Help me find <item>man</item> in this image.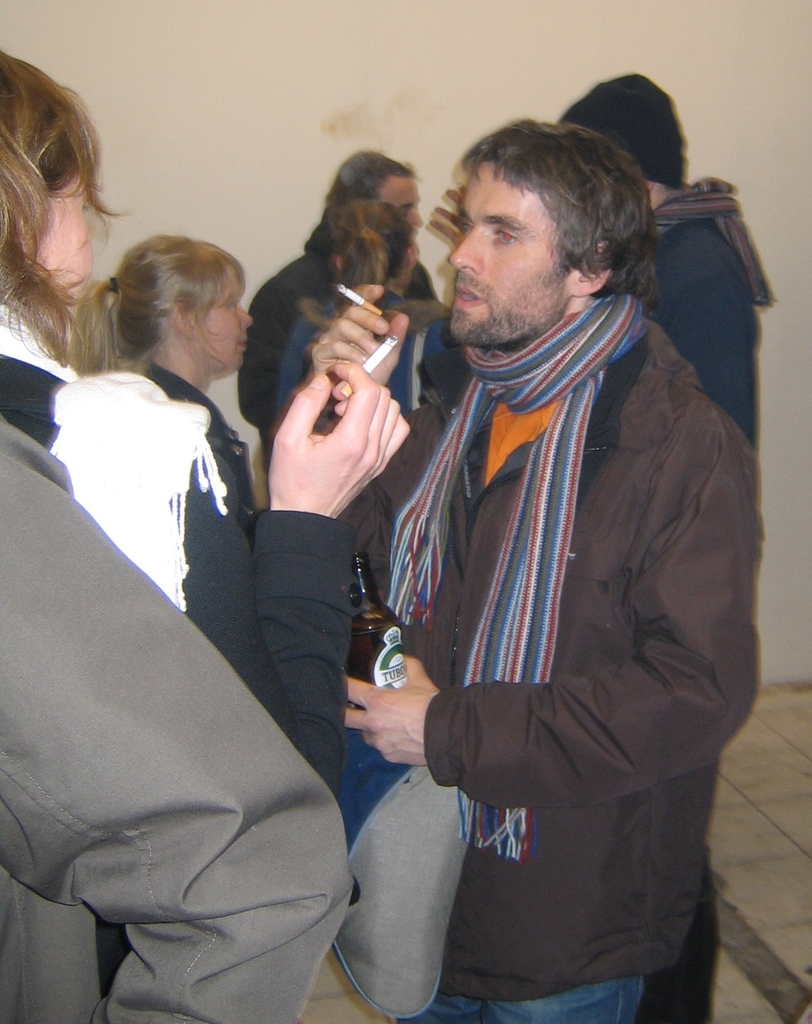
Found it: bbox=[407, 59, 778, 446].
